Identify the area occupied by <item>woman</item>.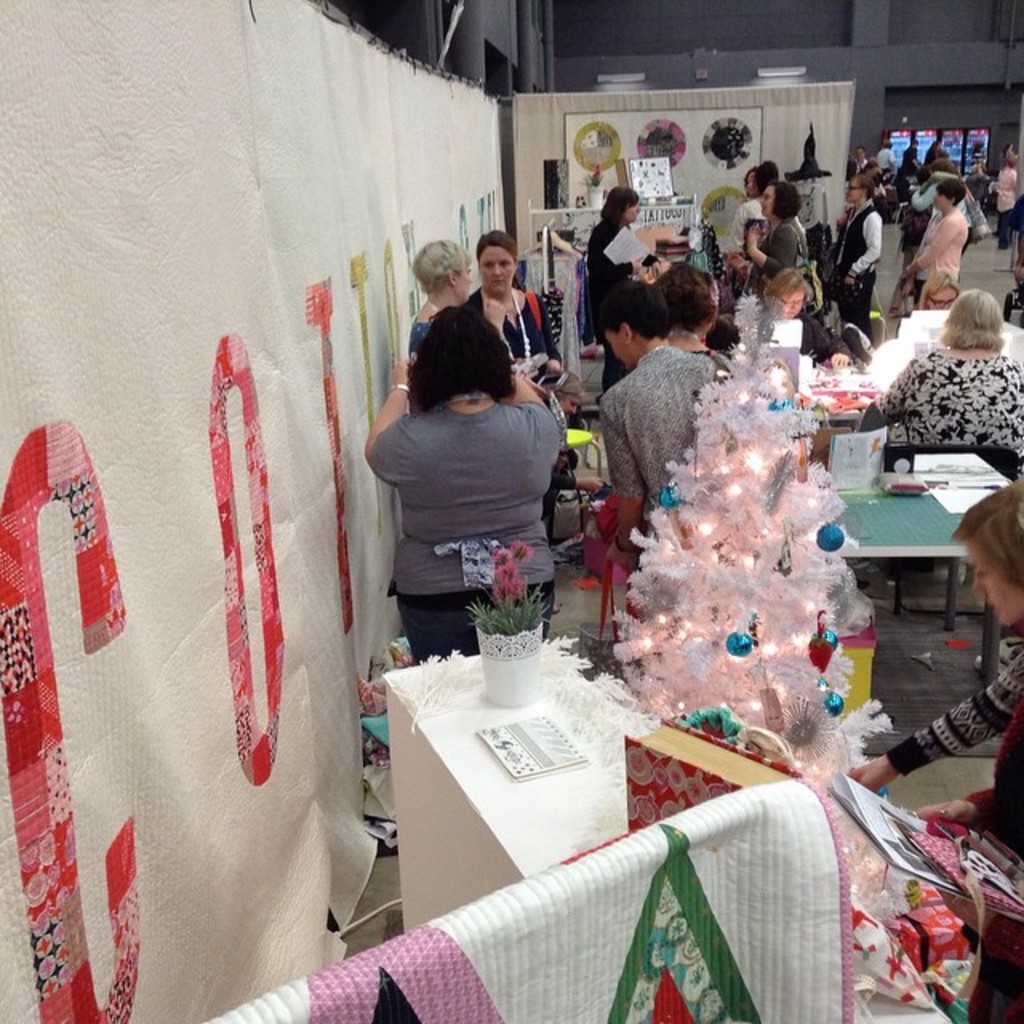
Area: {"left": 557, "top": 365, "right": 595, "bottom": 426}.
